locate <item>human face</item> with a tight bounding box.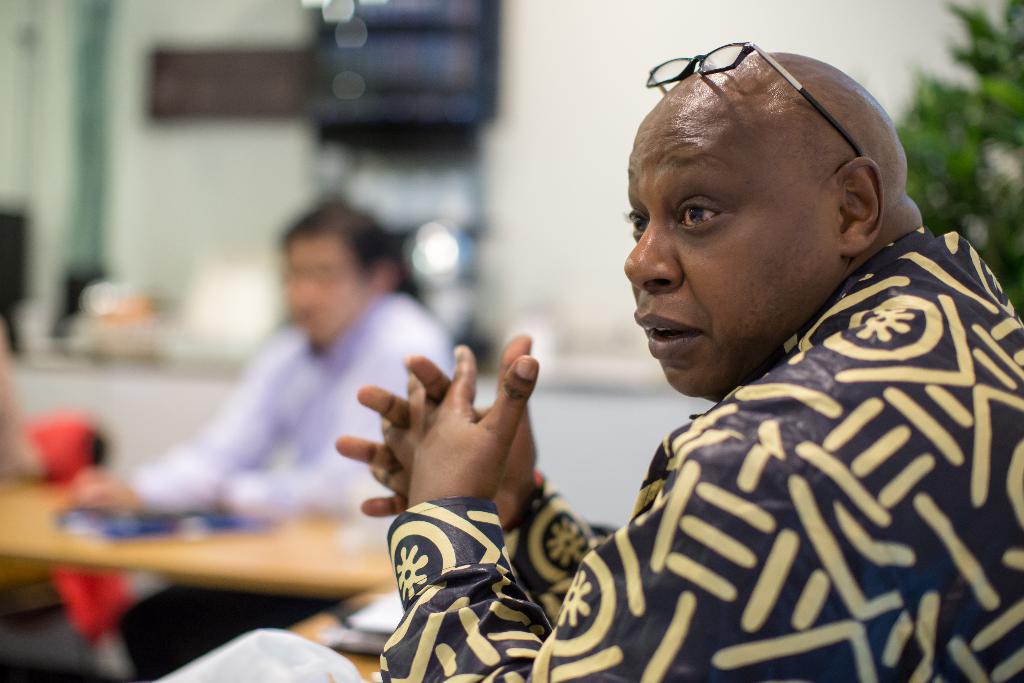
<box>620,118,845,401</box>.
